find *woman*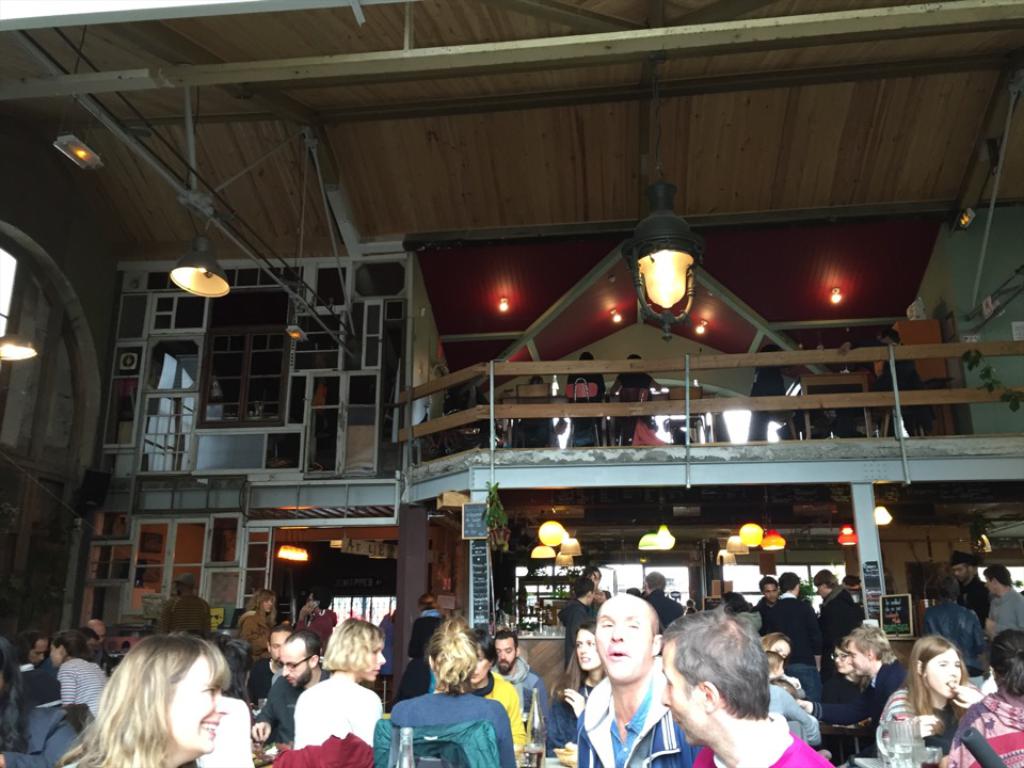
pyautogui.locateOnScreen(44, 625, 112, 734)
